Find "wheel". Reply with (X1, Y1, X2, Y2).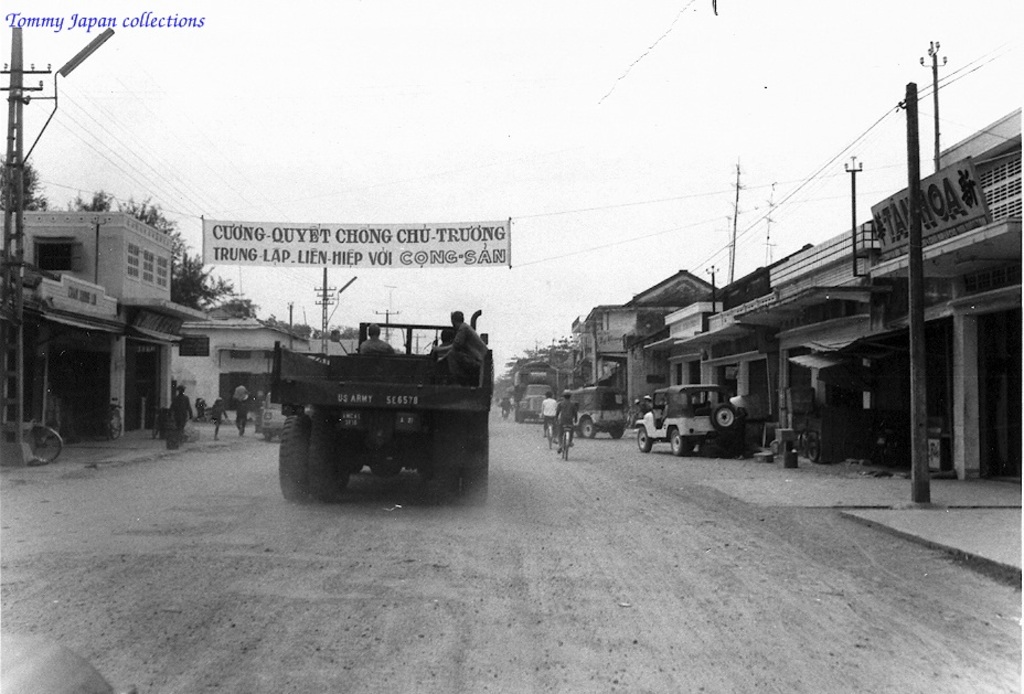
(26, 427, 63, 469).
